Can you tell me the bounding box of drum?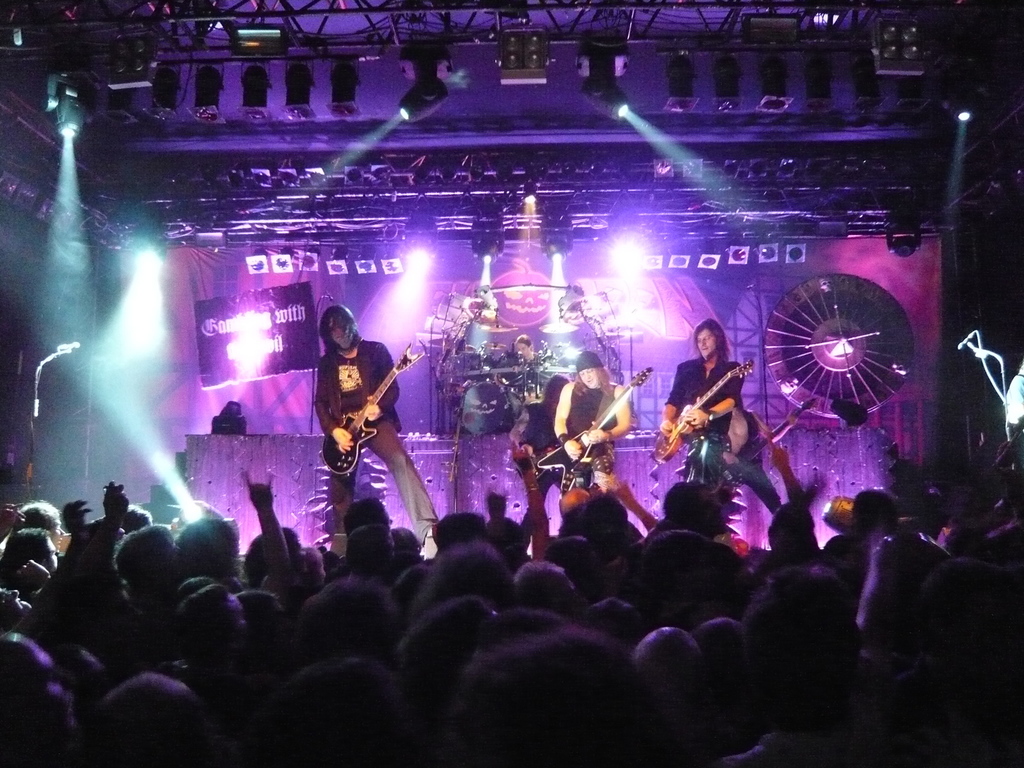
detection(459, 381, 522, 434).
